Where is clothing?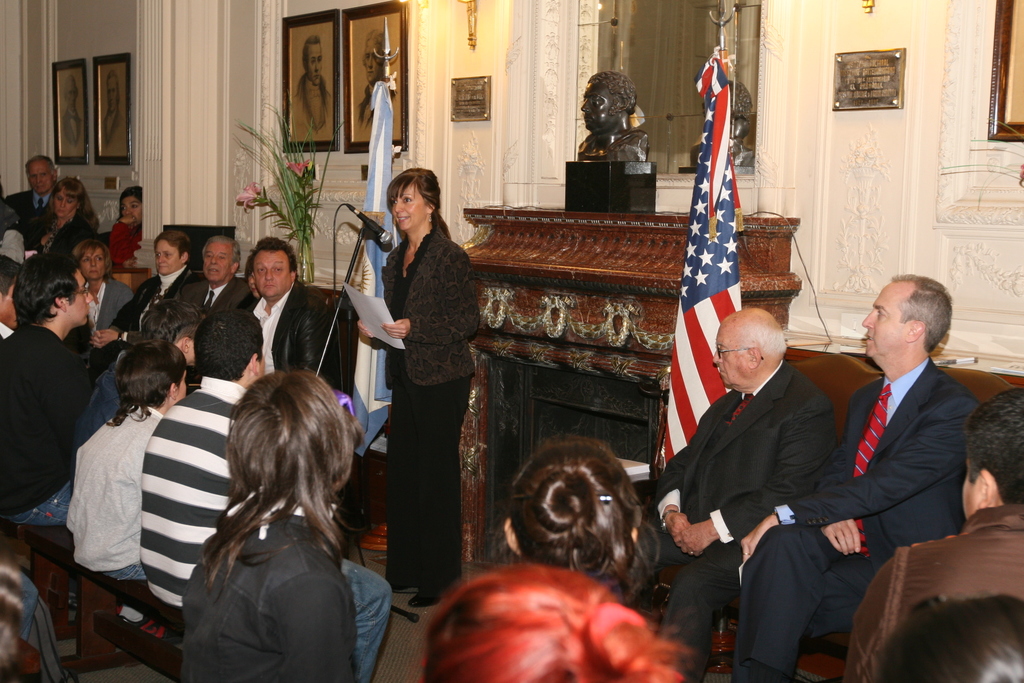
0, 323, 115, 525.
